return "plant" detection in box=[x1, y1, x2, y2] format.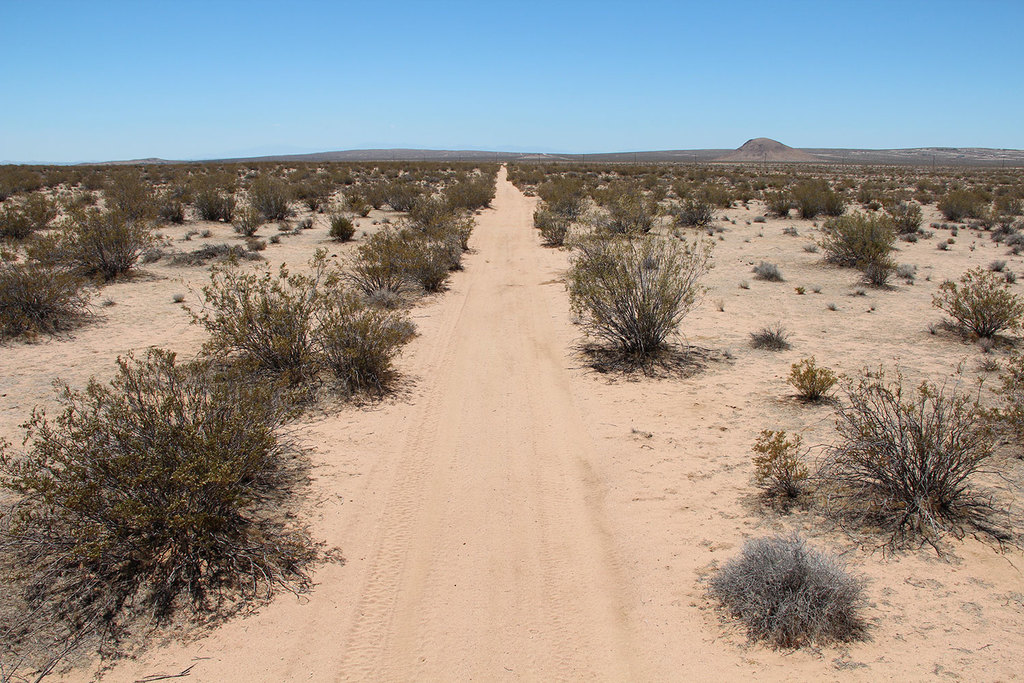
box=[0, 347, 344, 682].
